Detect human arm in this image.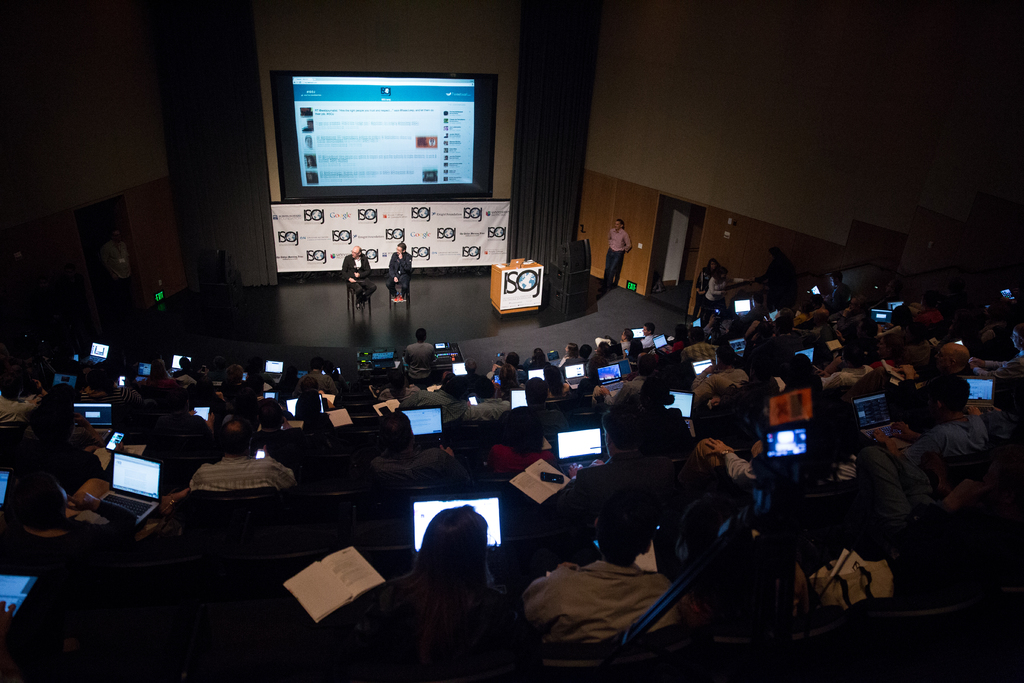
Detection: l=271, t=459, r=298, b=488.
